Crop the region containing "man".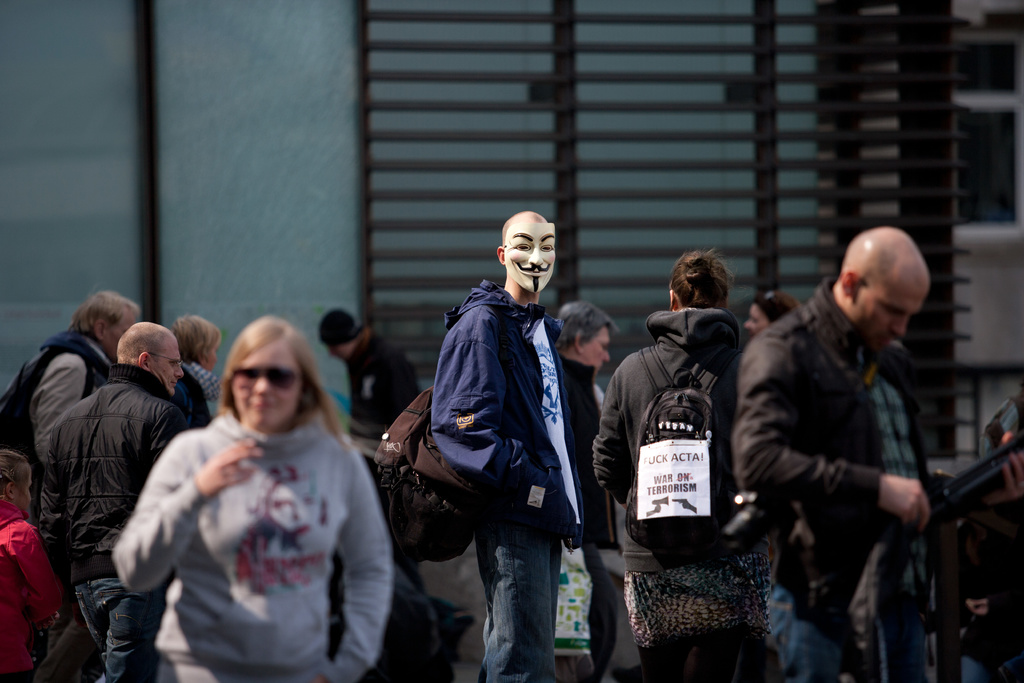
Crop region: {"left": 740, "top": 206, "right": 970, "bottom": 680}.
